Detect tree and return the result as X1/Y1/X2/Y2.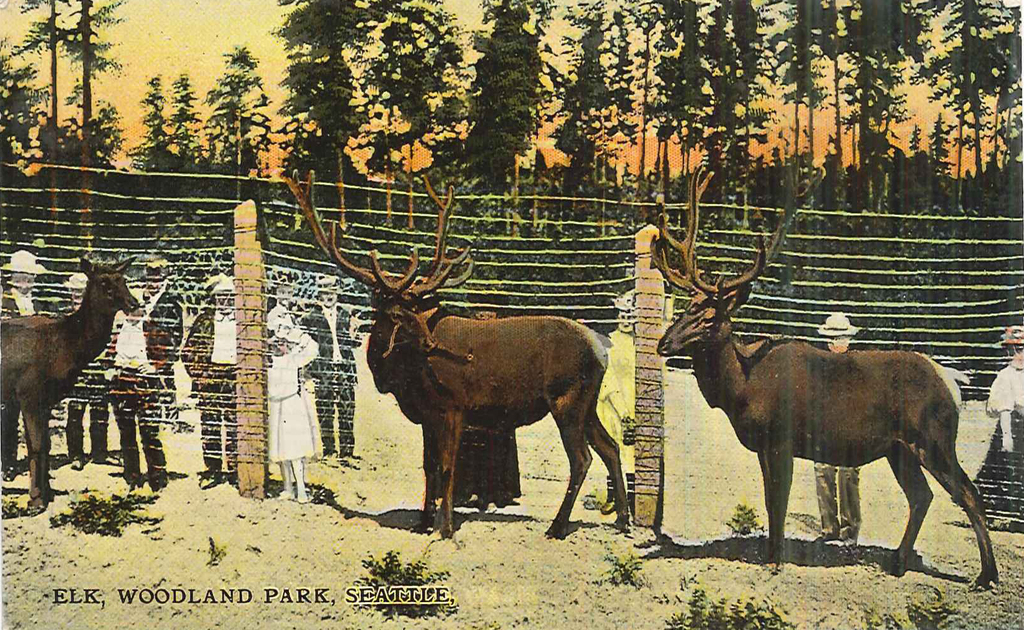
266/0/424/179.
